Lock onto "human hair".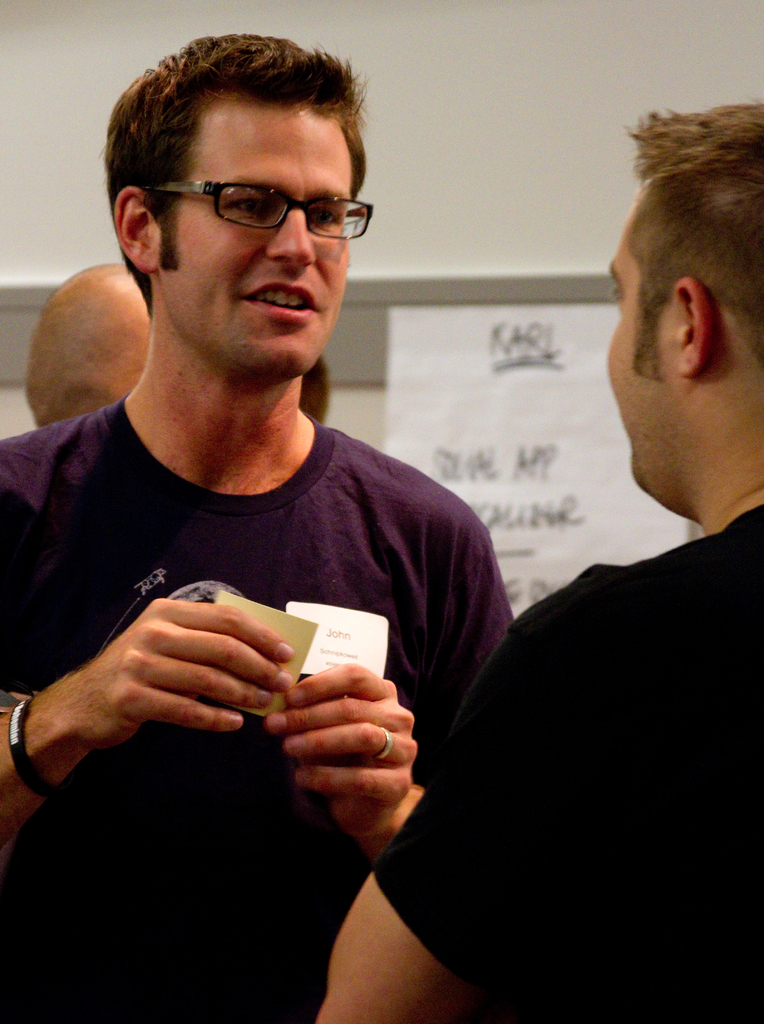
Locked: BBox(103, 32, 366, 310).
